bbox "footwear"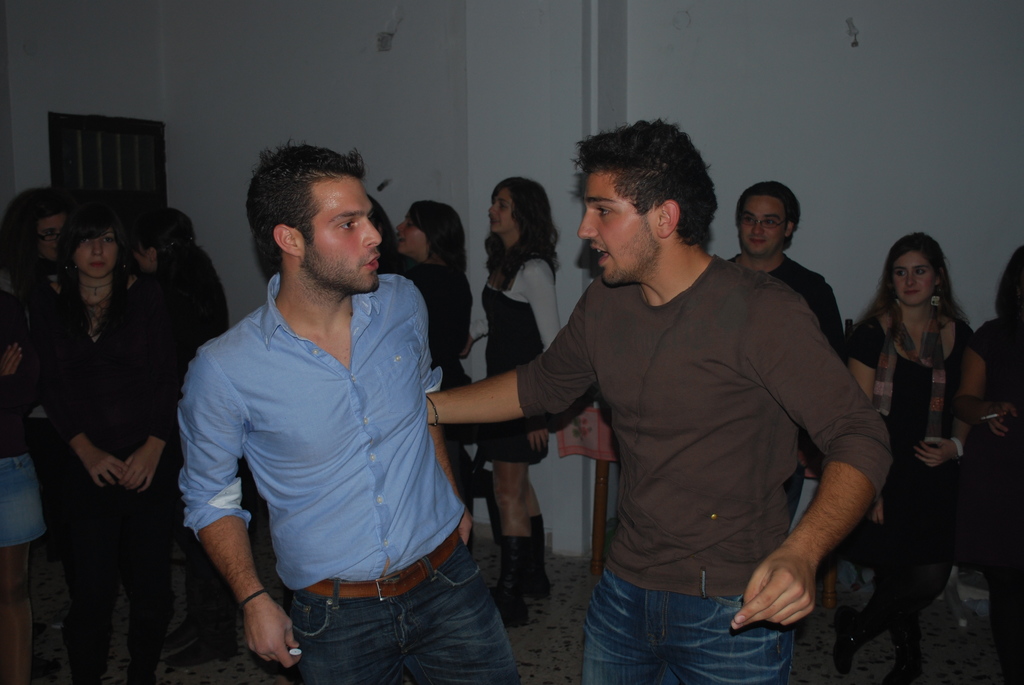
bbox(493, 534, 527, 625)
